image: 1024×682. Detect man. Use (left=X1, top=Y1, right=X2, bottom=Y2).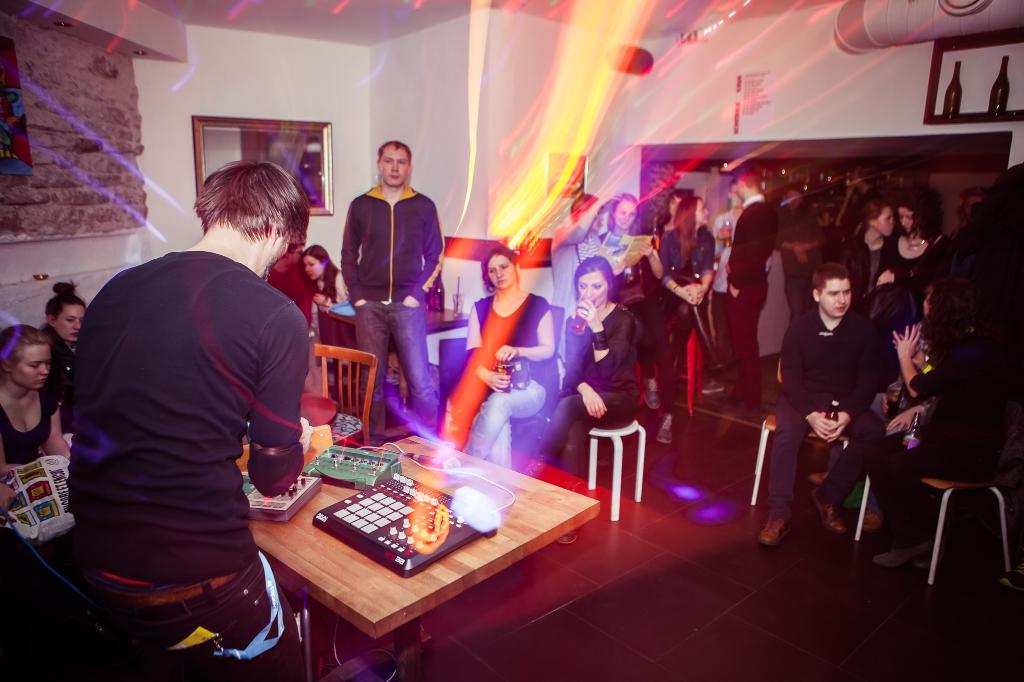
(left=58, top=161, right=314, bottom=679).
